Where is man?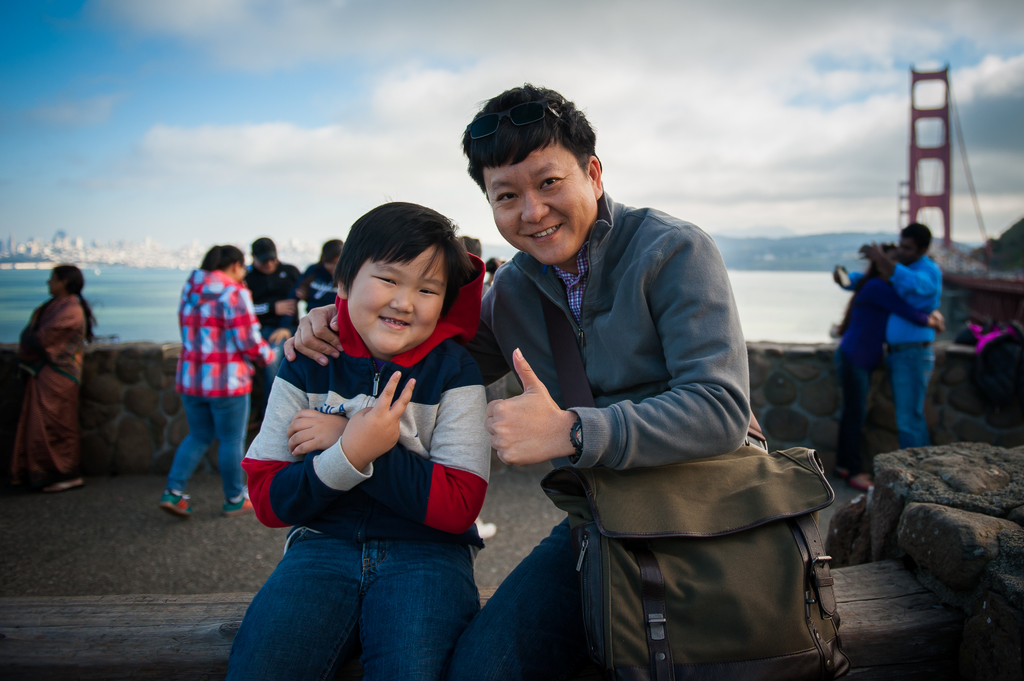
833 216 960 461.
